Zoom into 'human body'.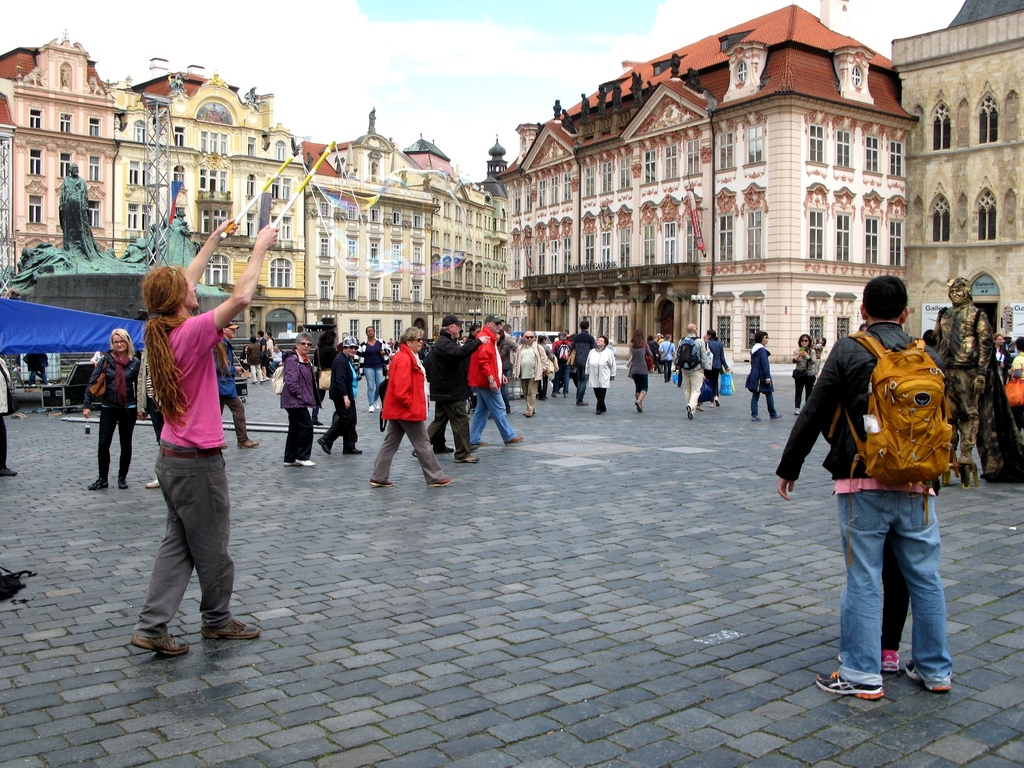
Zoom target: 772:323:956:702.
